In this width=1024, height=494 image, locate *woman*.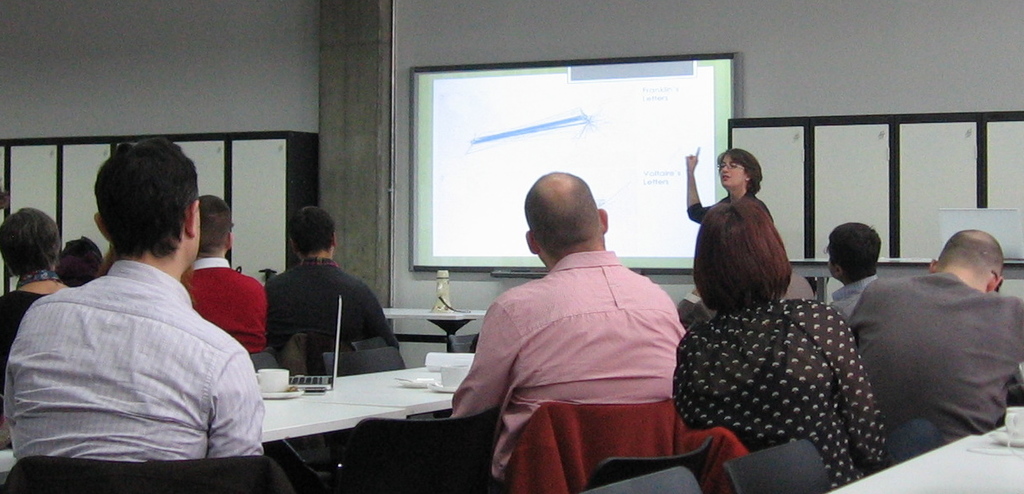
Bounding box: bbox=(686, 146, 771, 220).
